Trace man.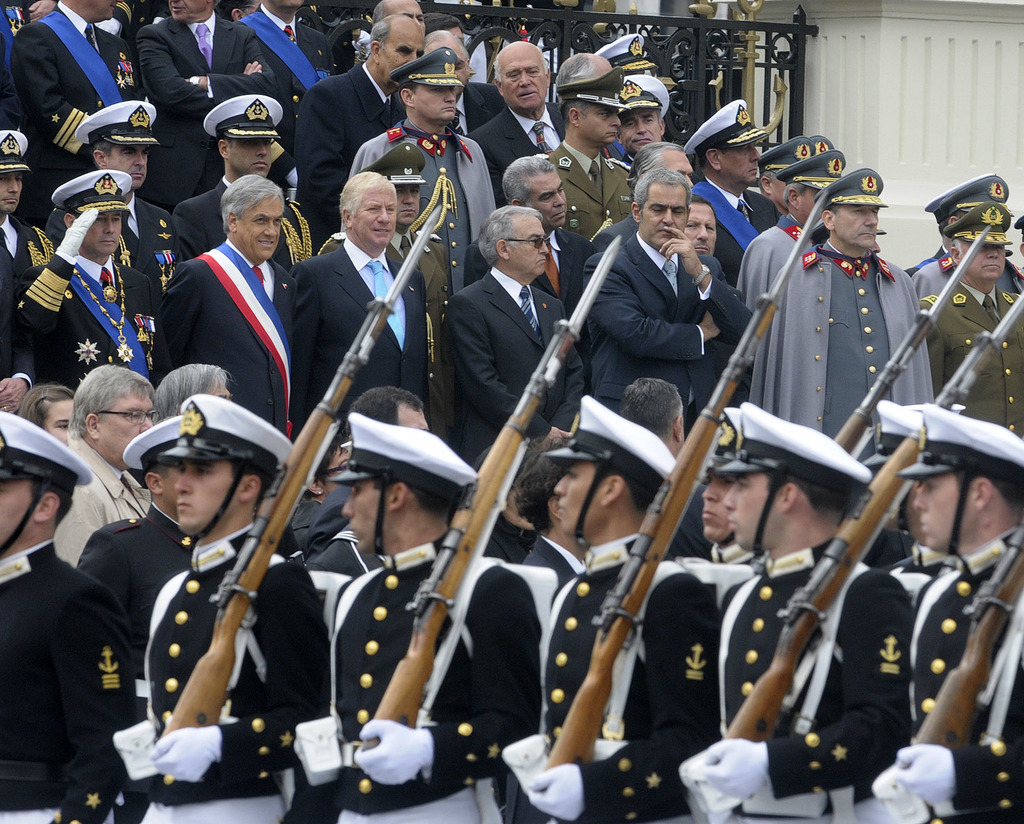
Traced to 289, 160, 454, 424.
